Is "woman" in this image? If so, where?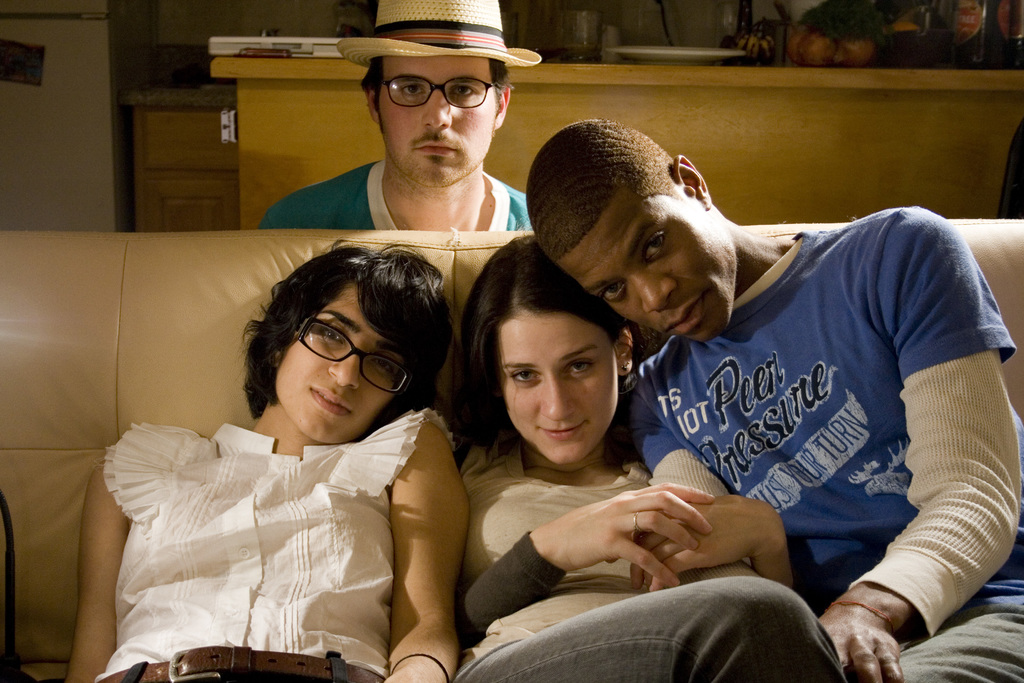
Yes, at BBox(94, 265, 478, 670).
